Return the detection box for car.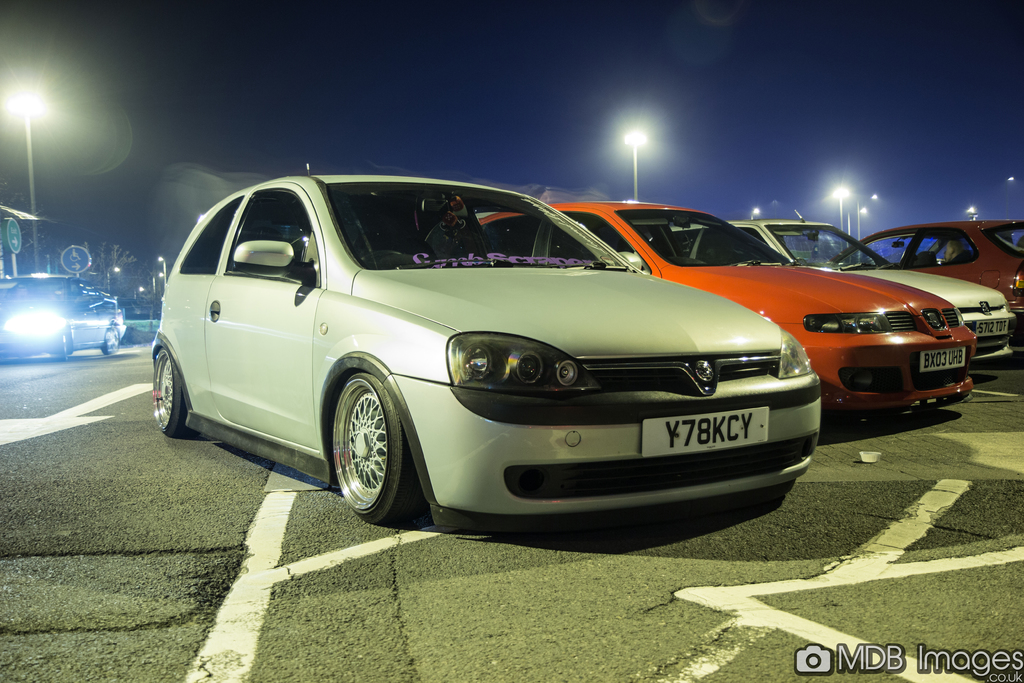
{"x1": 157, "y1": 178, "x2": 838, "y2": 543}.
